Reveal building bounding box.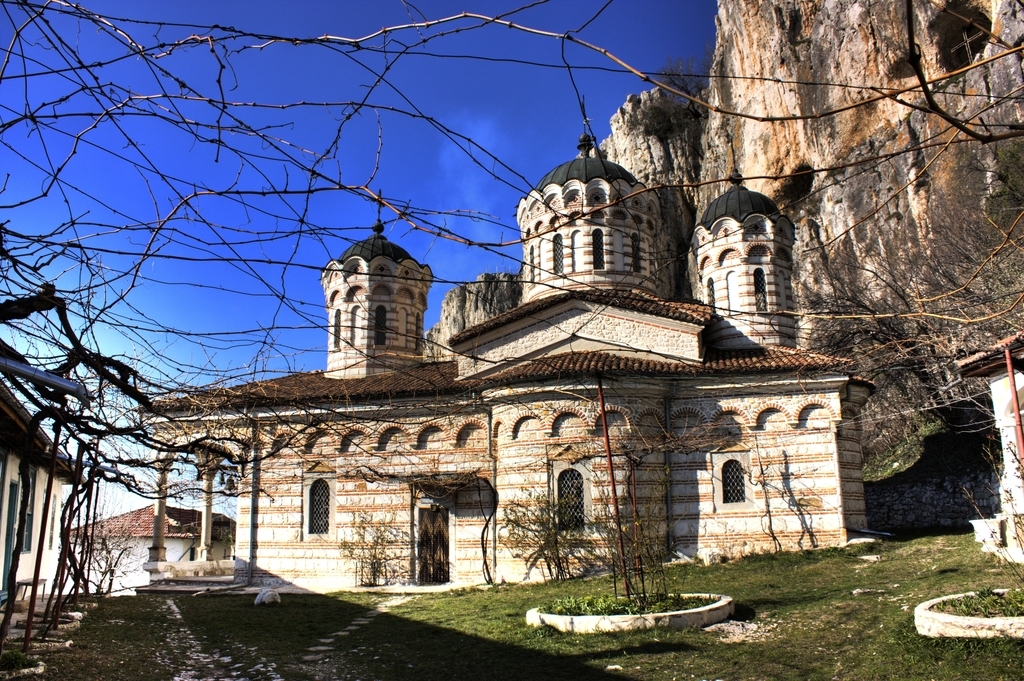
Revealed: (2, 379, 86, 604).
